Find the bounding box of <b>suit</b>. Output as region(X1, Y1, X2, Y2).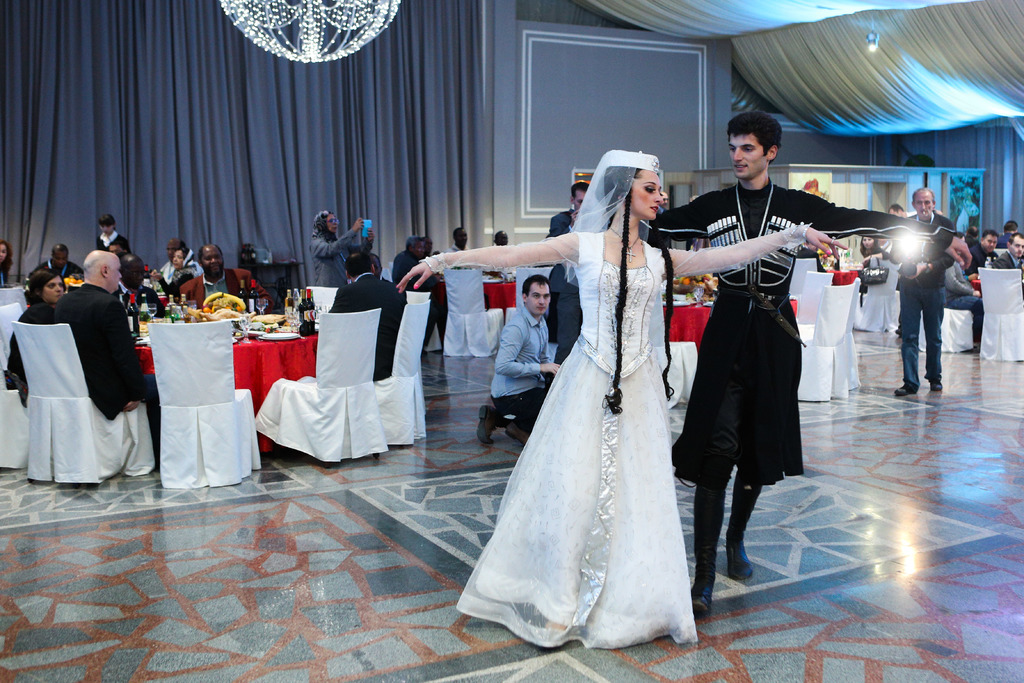
region(332, 273, 405, 377).
